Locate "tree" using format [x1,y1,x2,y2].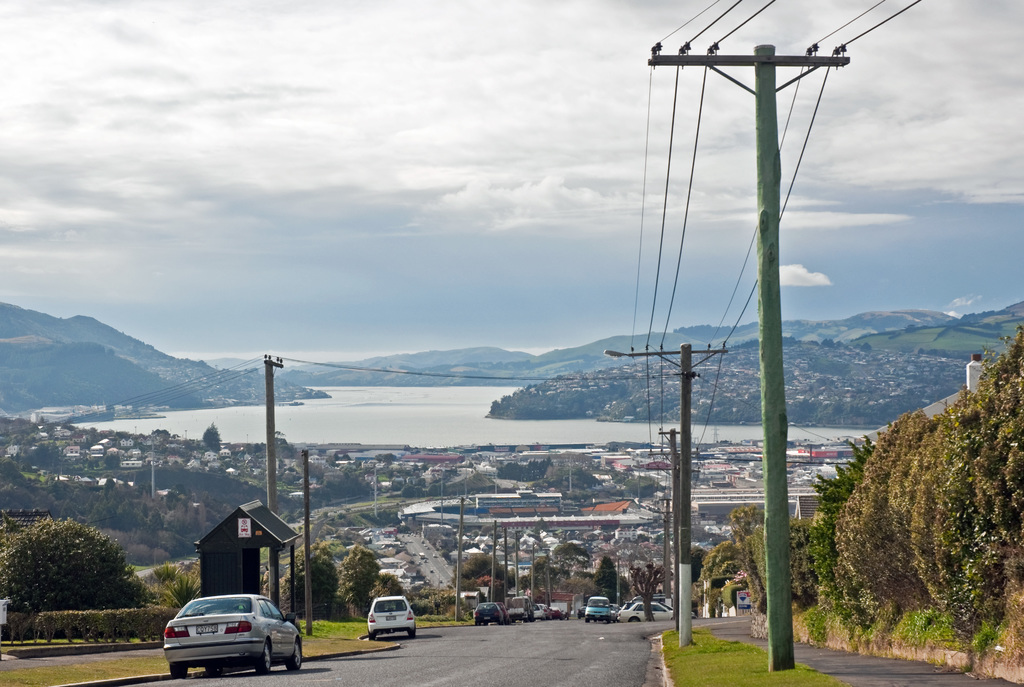
[426,483,436,495].
